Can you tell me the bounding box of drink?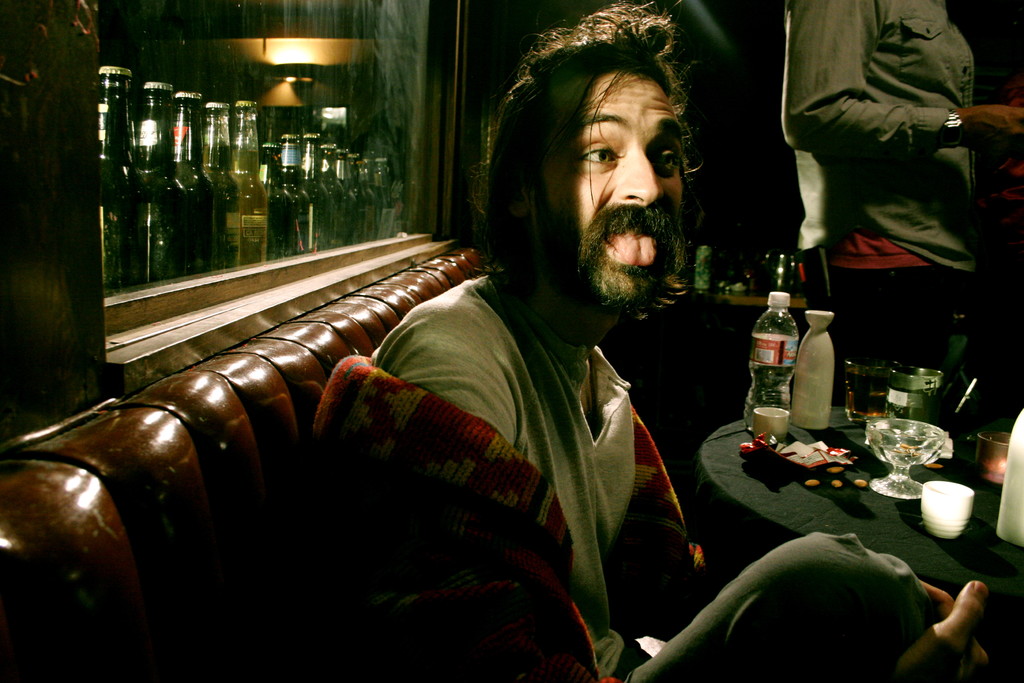
bbox(739, 366, 793, 427).
